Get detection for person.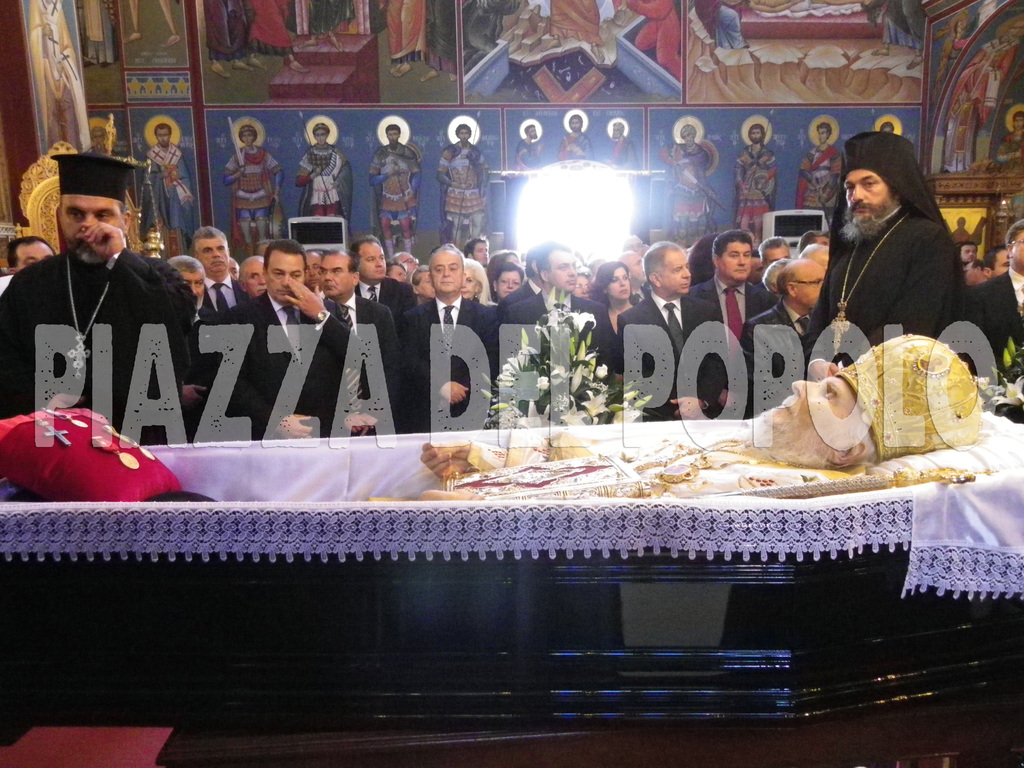
Detection: pyautogui.locateOnScreen(932, 19, 967, 100).
